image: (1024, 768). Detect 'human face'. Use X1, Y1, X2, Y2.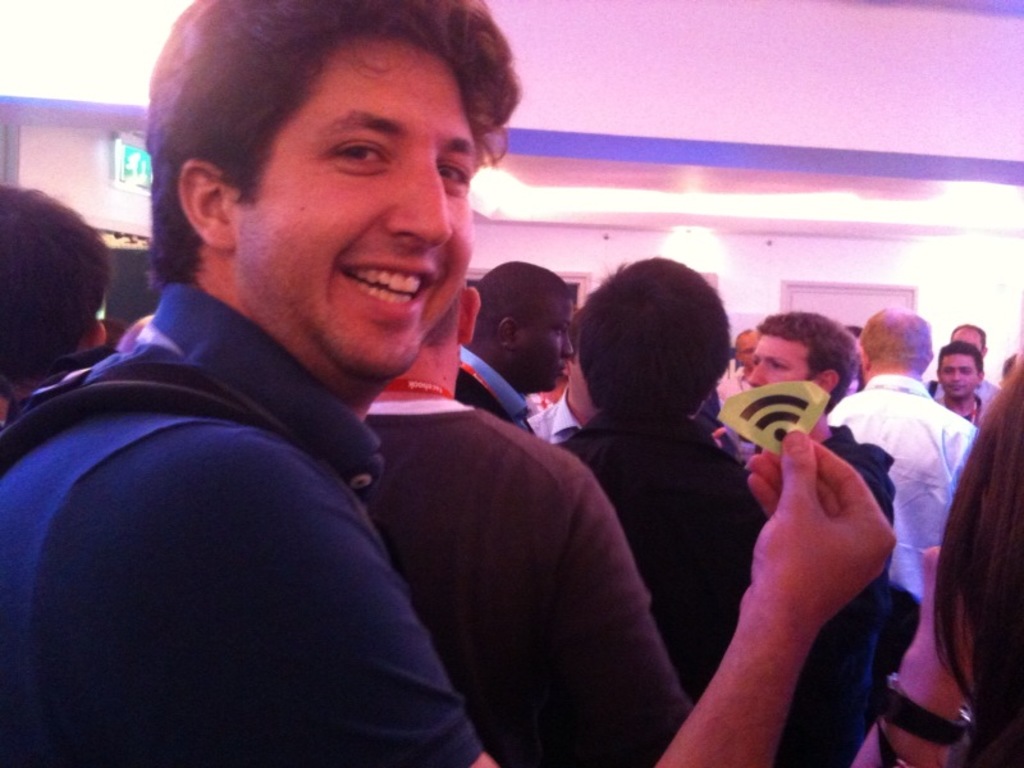
940, 349, 978, 396.
